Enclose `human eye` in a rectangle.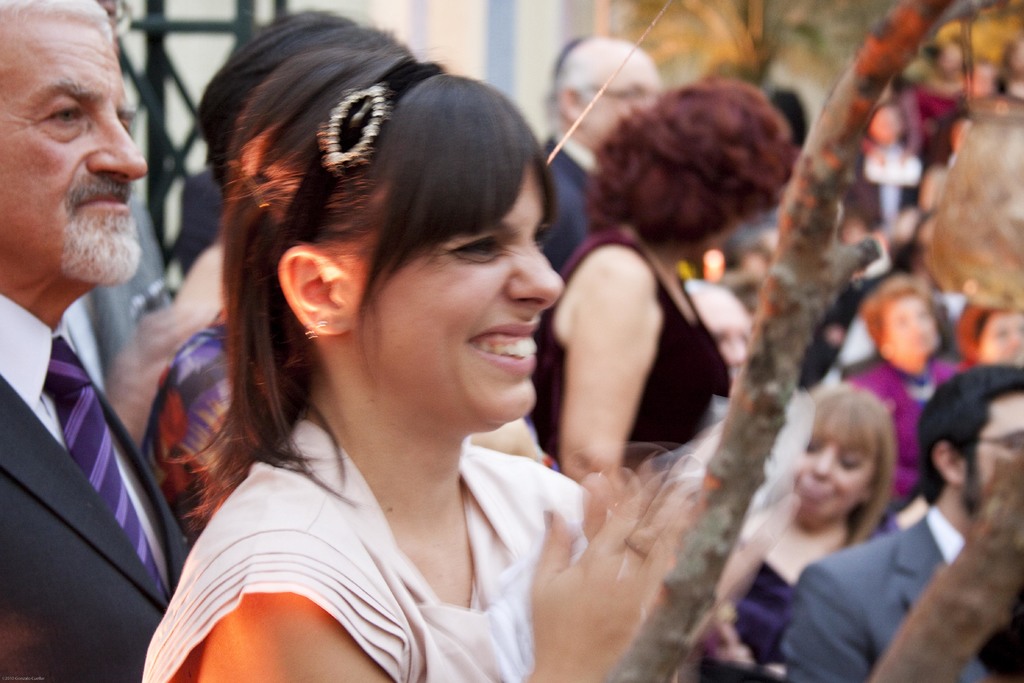
bbox(837, 450, 857, 470).
